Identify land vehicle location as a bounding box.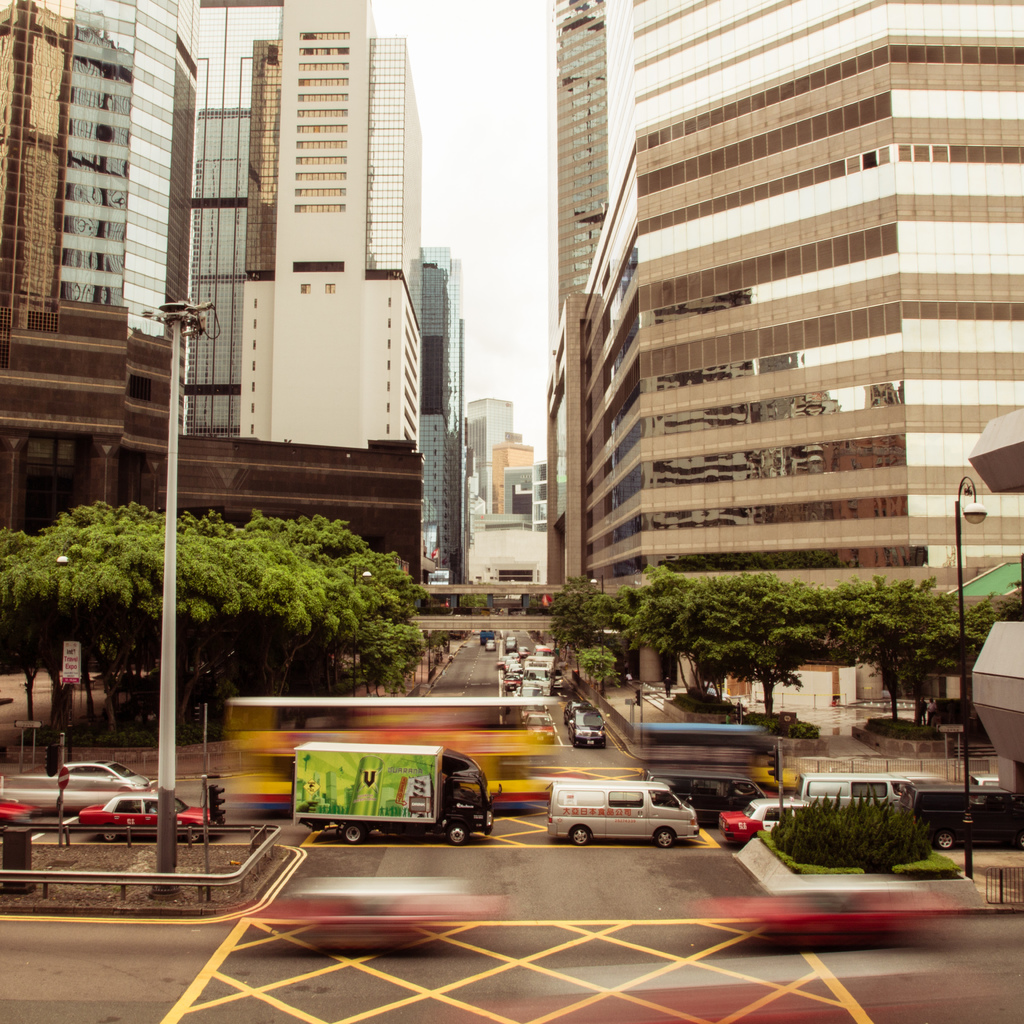
[left=503, top=668, right=522, bottom=691].
